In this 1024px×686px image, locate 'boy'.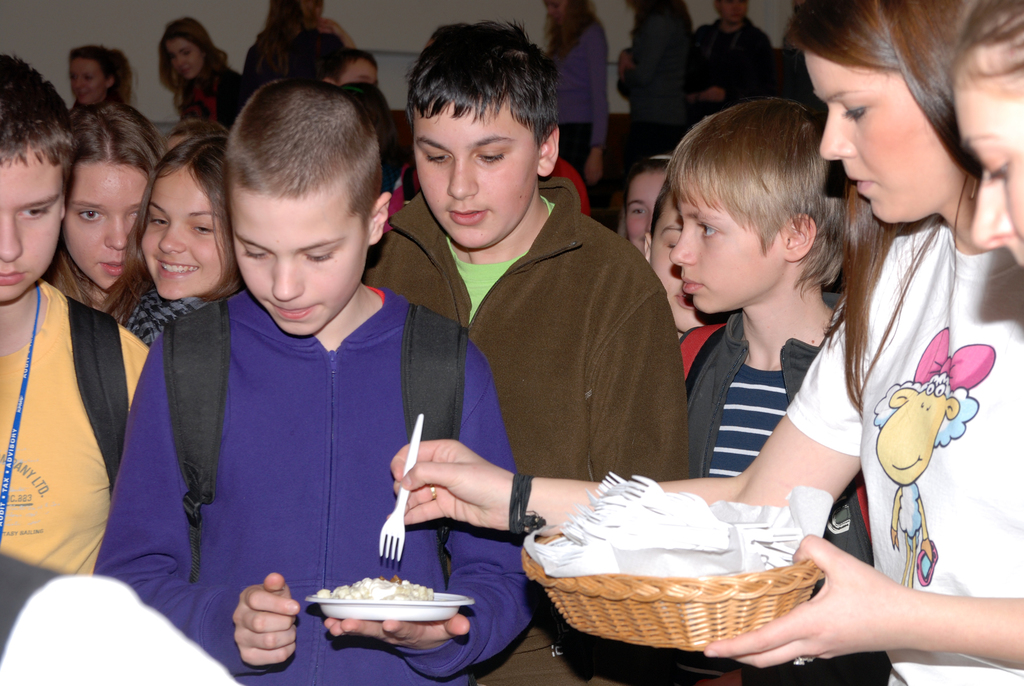
Bounding box: detection(0, 55, 149, 565).
